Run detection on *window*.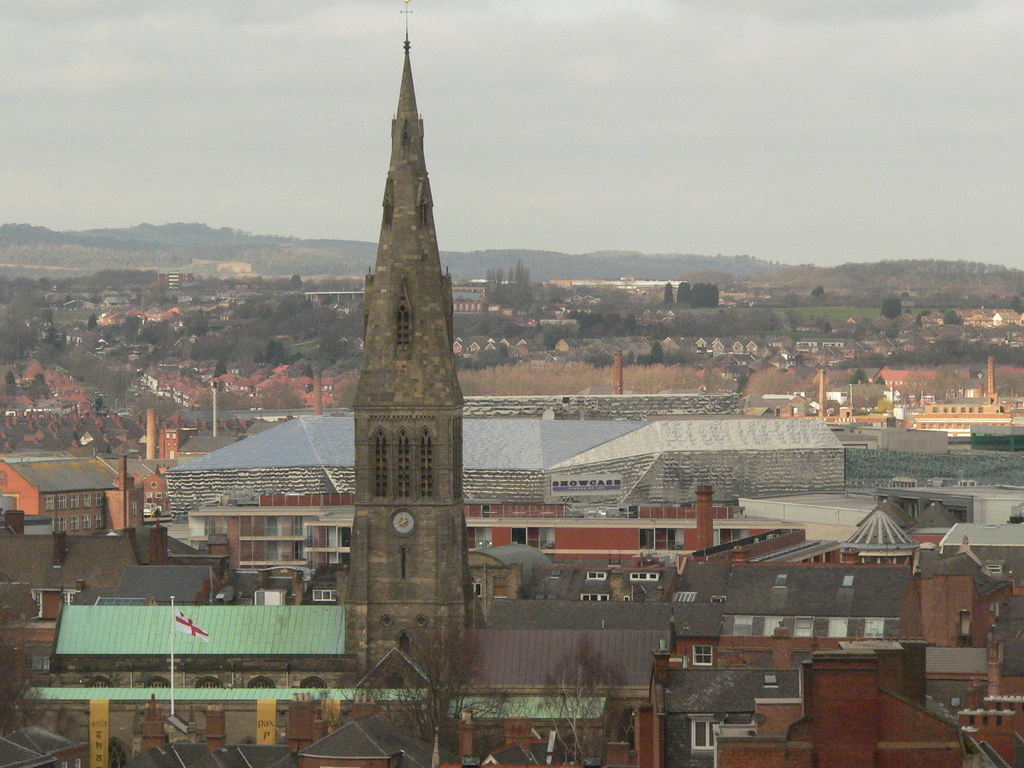
Result: left=418, top=616, right=428, bottom=626.
